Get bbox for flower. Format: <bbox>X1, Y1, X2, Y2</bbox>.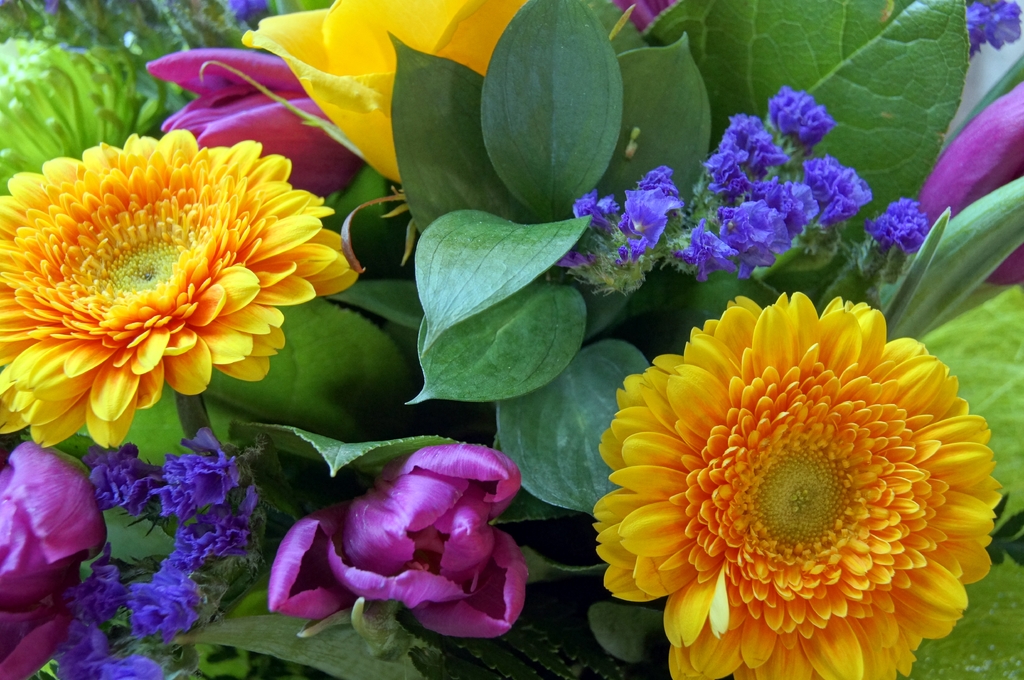
<bbox>57, 618, 163, 679</bbox>.
